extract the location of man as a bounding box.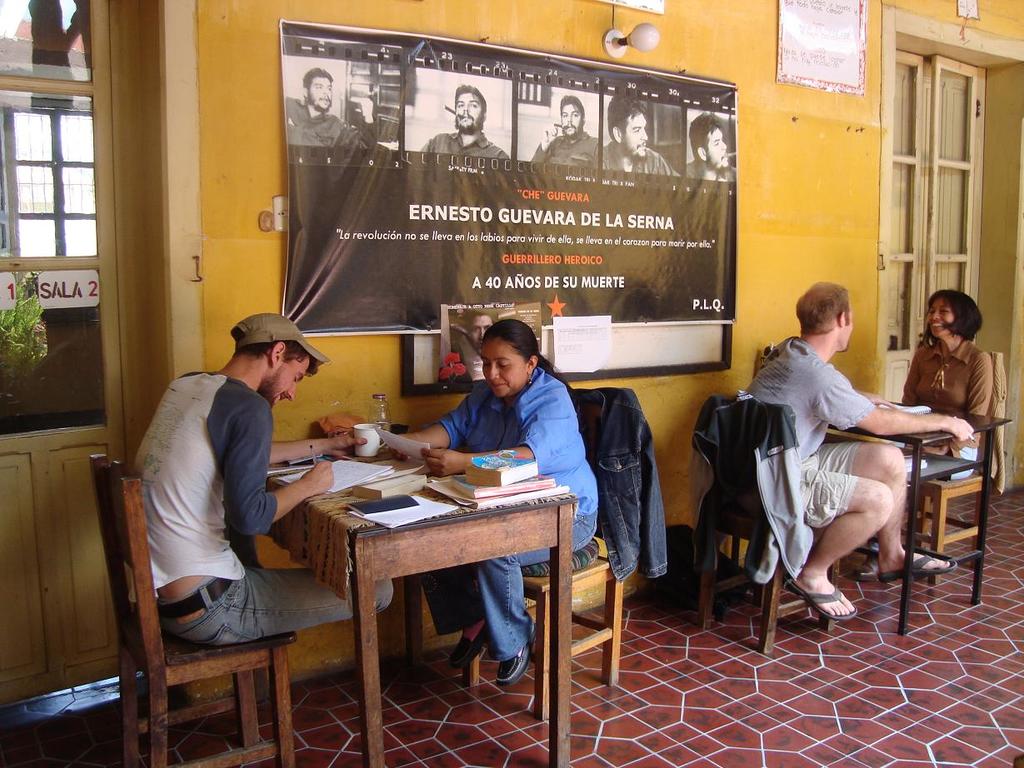
x1=287 y1=67 x2=373 y2=147.
